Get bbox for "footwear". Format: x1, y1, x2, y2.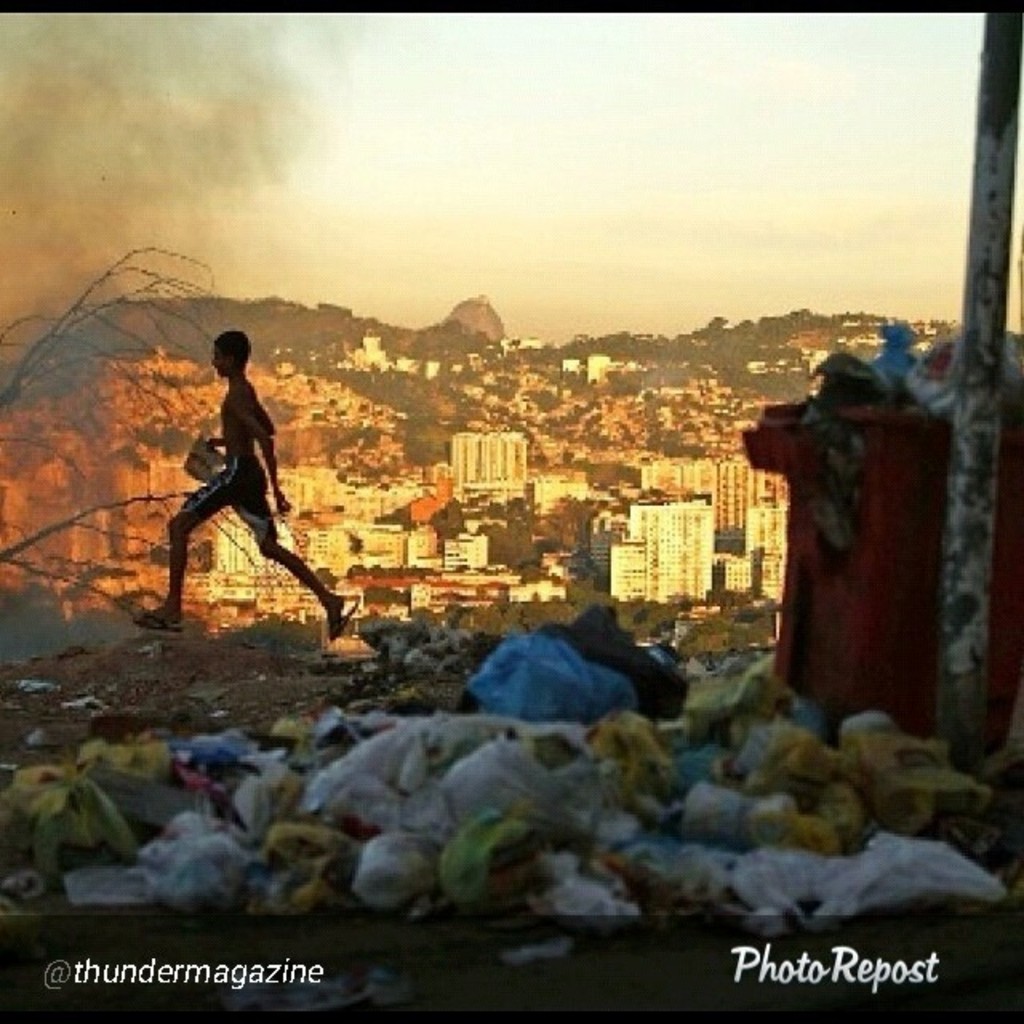
333, 603, 362, 640.
